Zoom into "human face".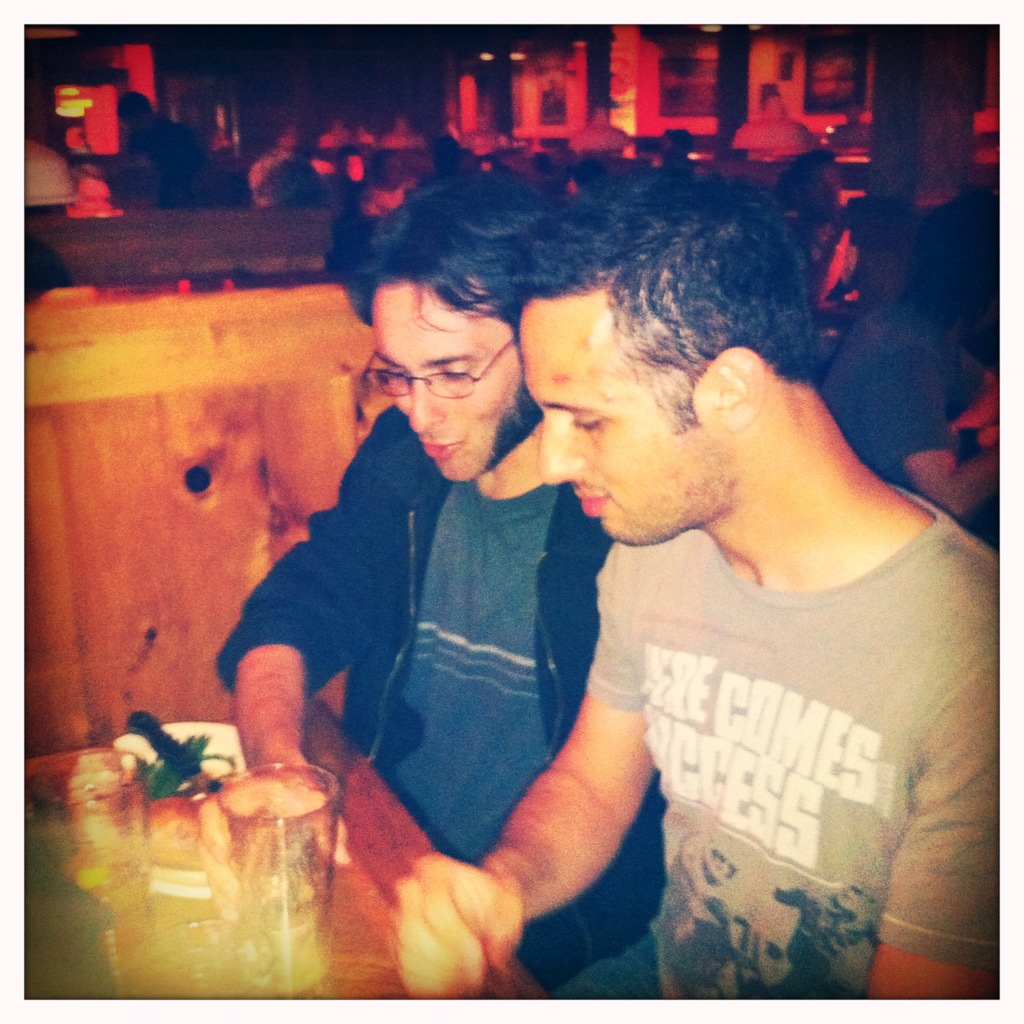
Zoom target: crop(522, 305, 719, 545).
